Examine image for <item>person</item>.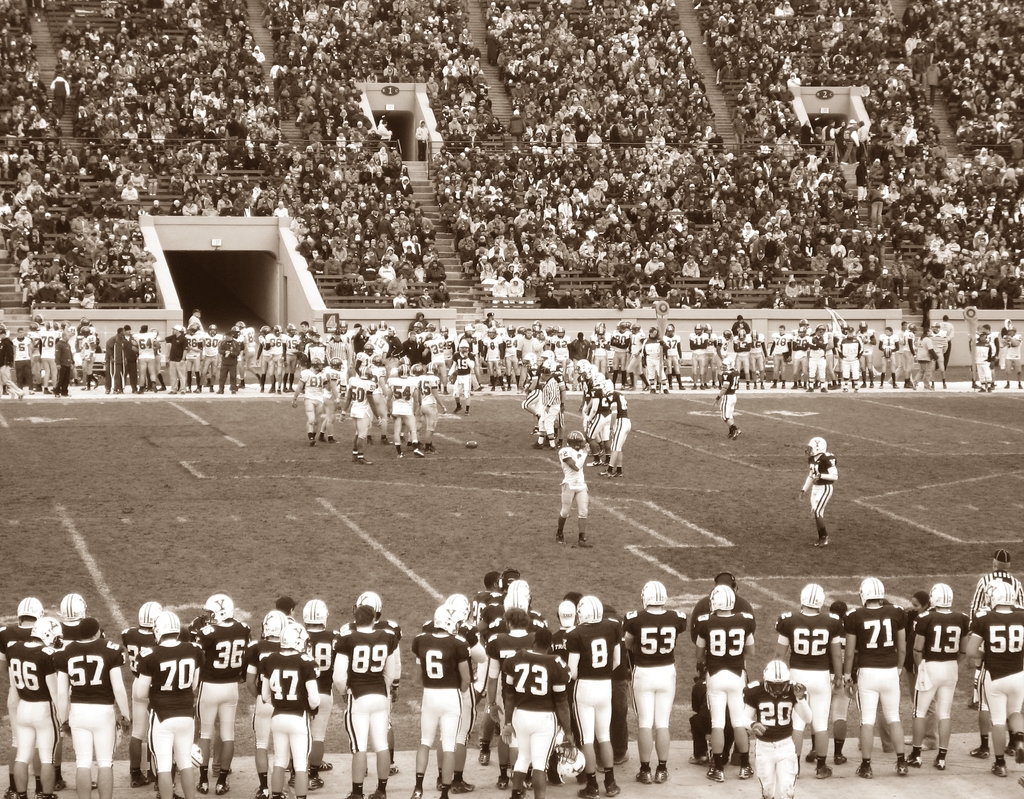
Examination result: x1=559 y1=441 x2=608 y2=550.
